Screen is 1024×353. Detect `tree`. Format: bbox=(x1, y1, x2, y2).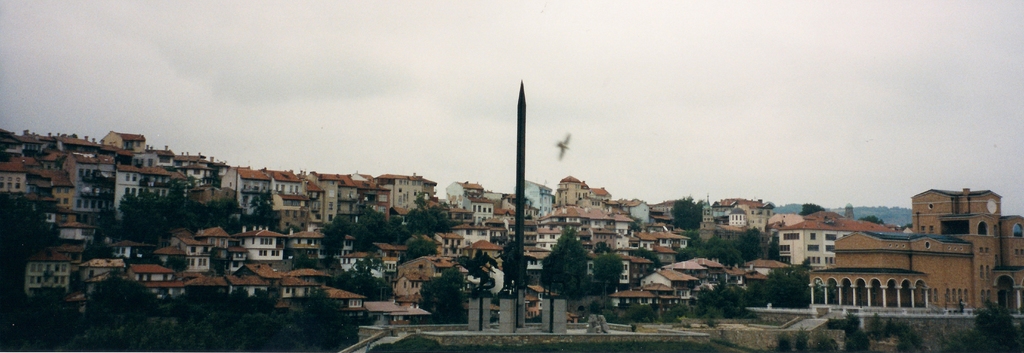
bbox=(435, 201, 455, 233).
